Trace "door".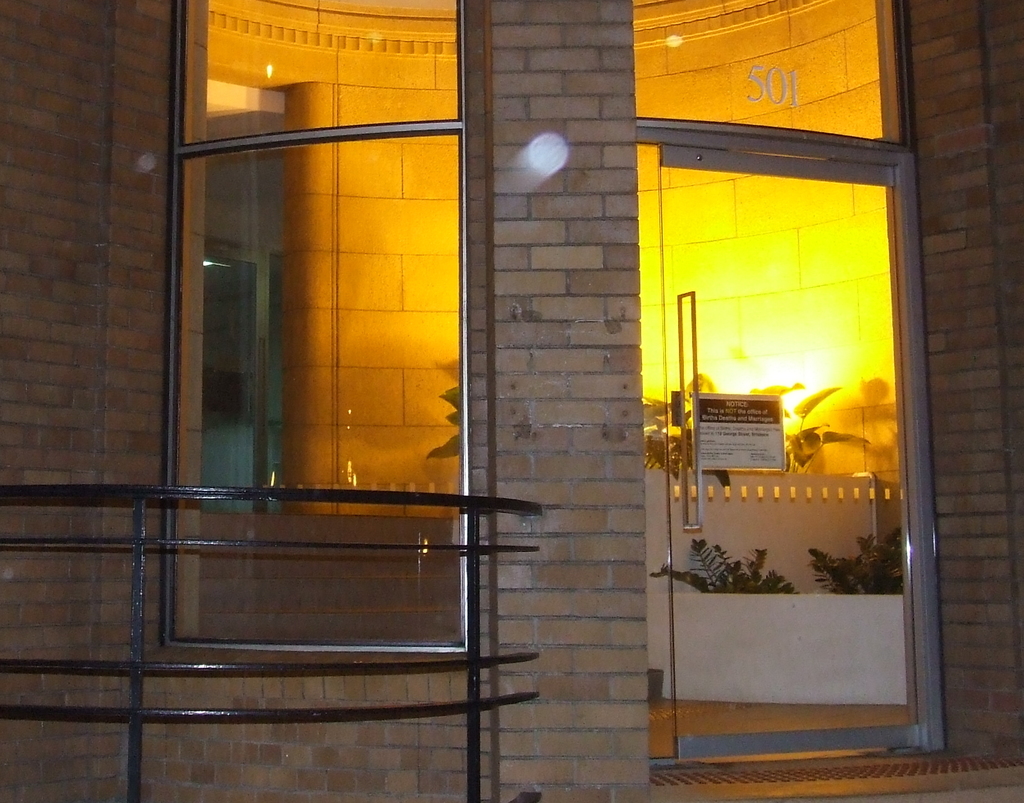
Traced to region(653, 147, 937, 764).
